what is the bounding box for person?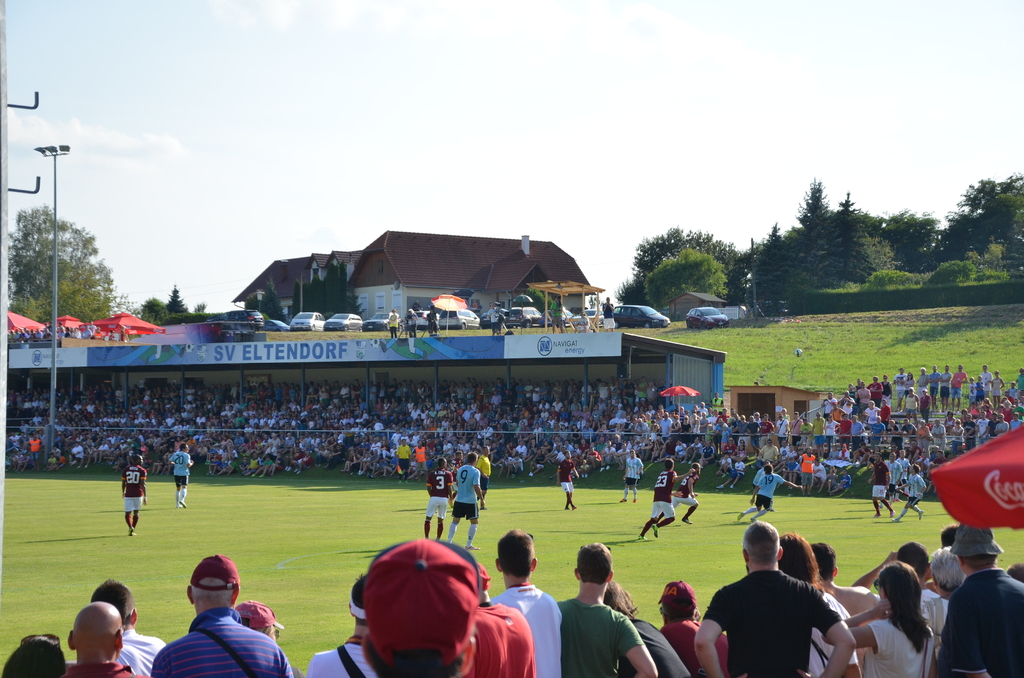
box=[425, 455, 450, 547].
